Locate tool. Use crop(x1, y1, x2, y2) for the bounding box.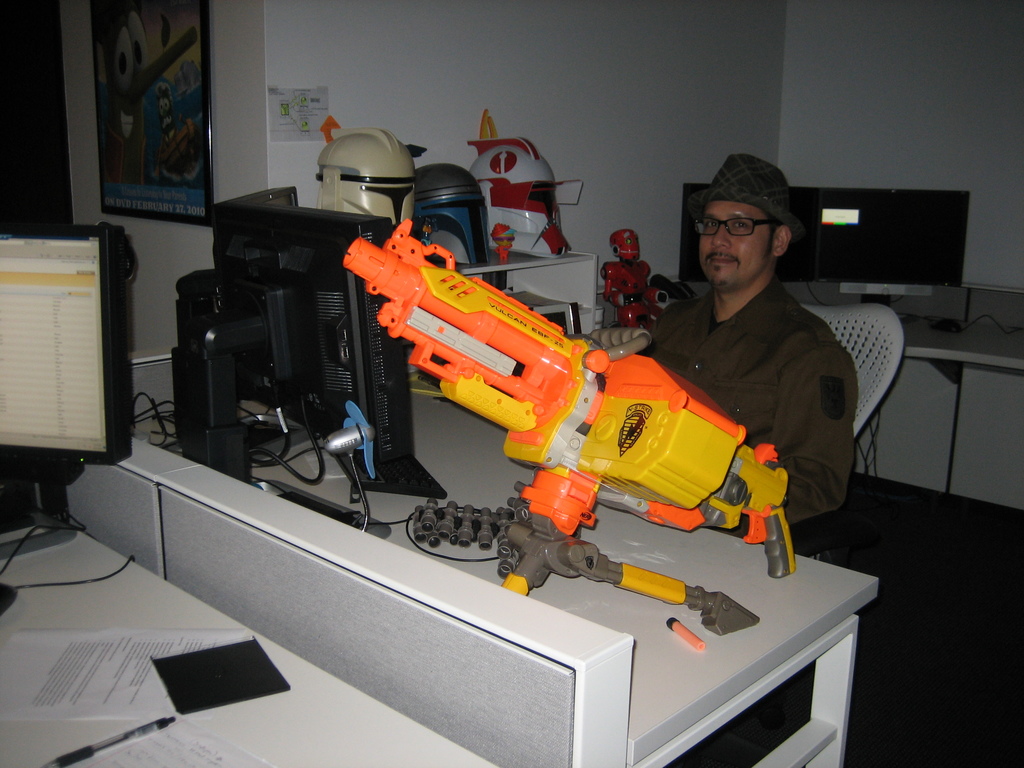
crop(321, 230, 805, 596).
